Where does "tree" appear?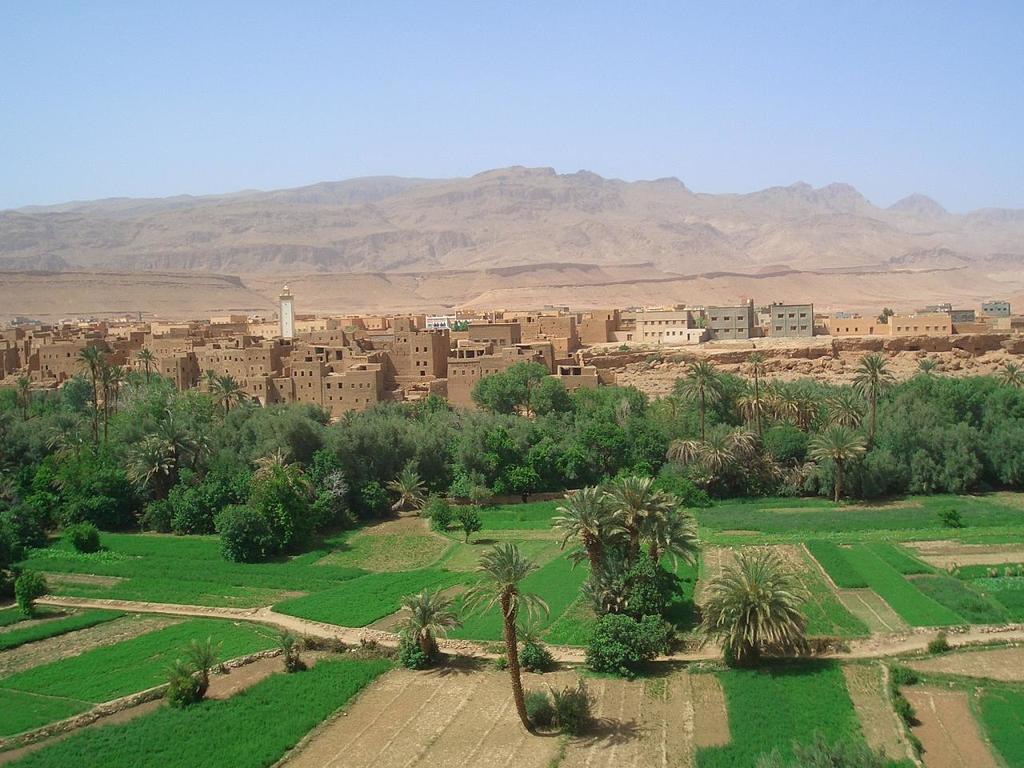
Appears at <bbox>214, 506, 286, 566</bbox>.
